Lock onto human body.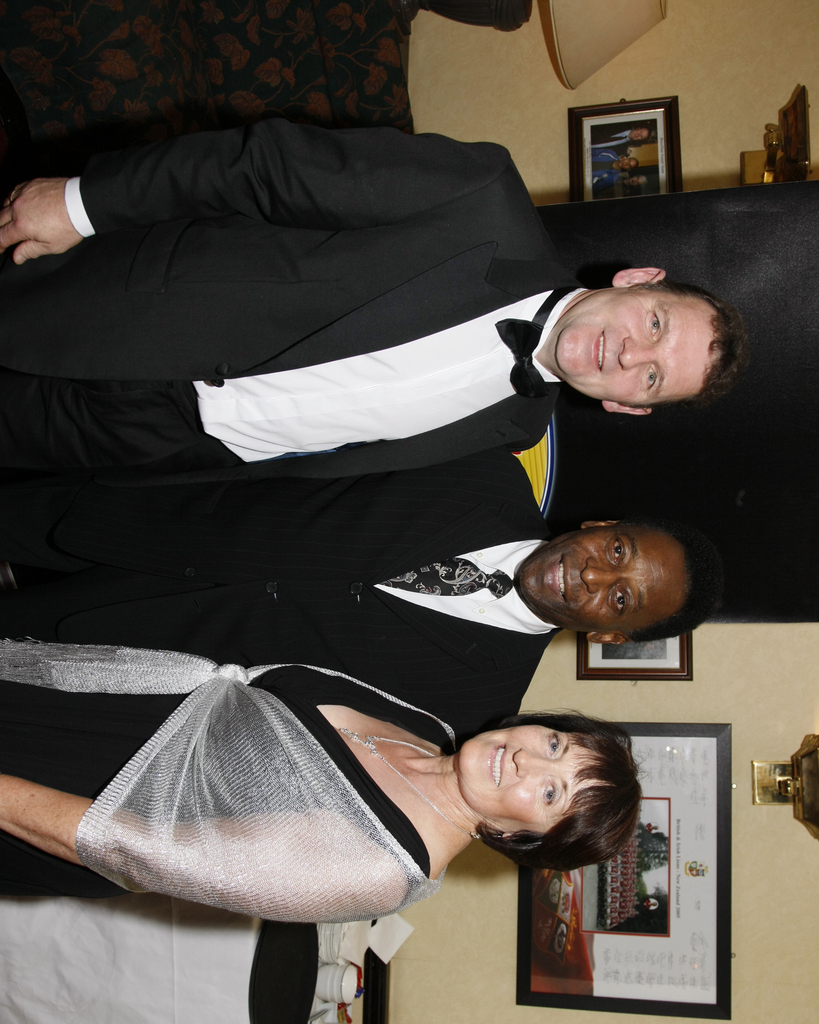
Locked: [0,641,490,927].
